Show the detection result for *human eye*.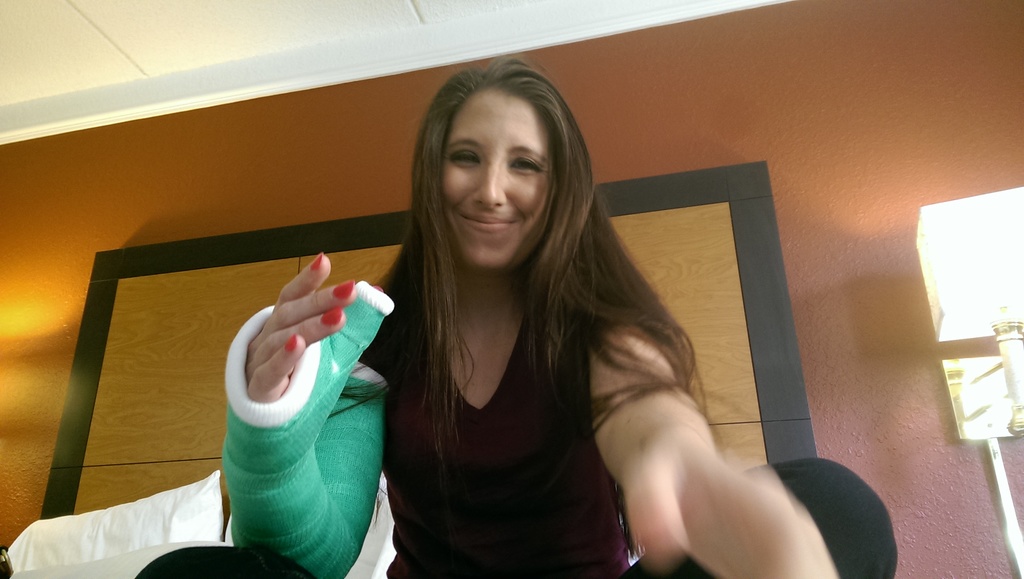
x1=443, y1=141, x2=484, y2=166.
